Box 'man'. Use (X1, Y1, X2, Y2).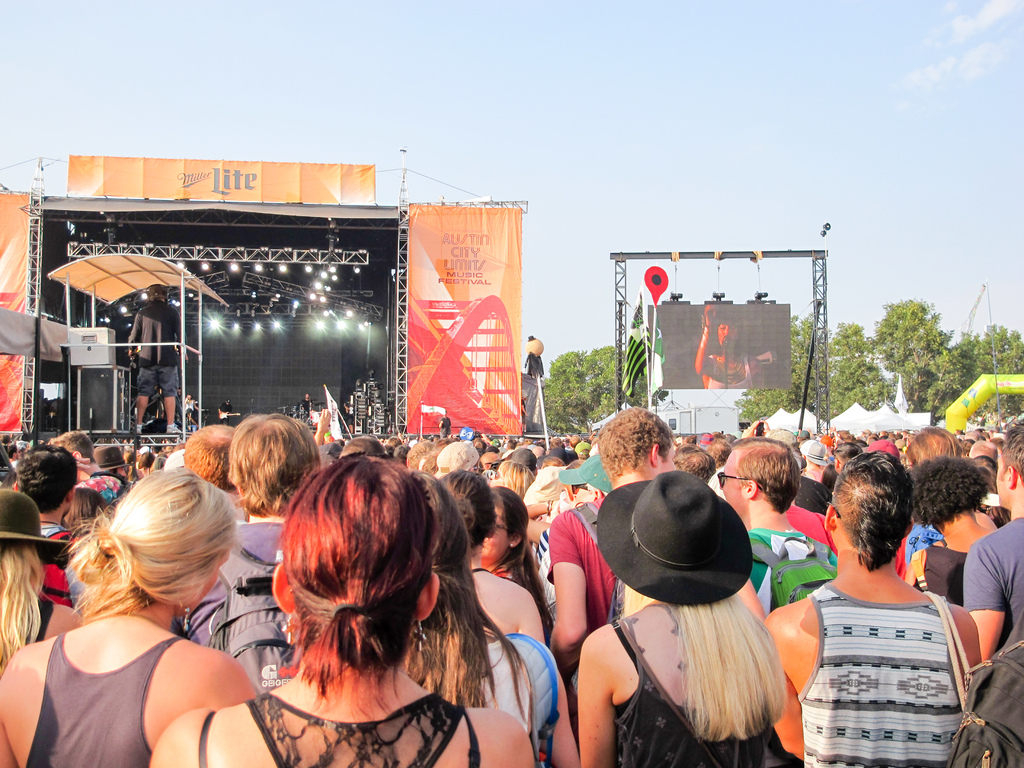
(290, 389, 314, 421).
